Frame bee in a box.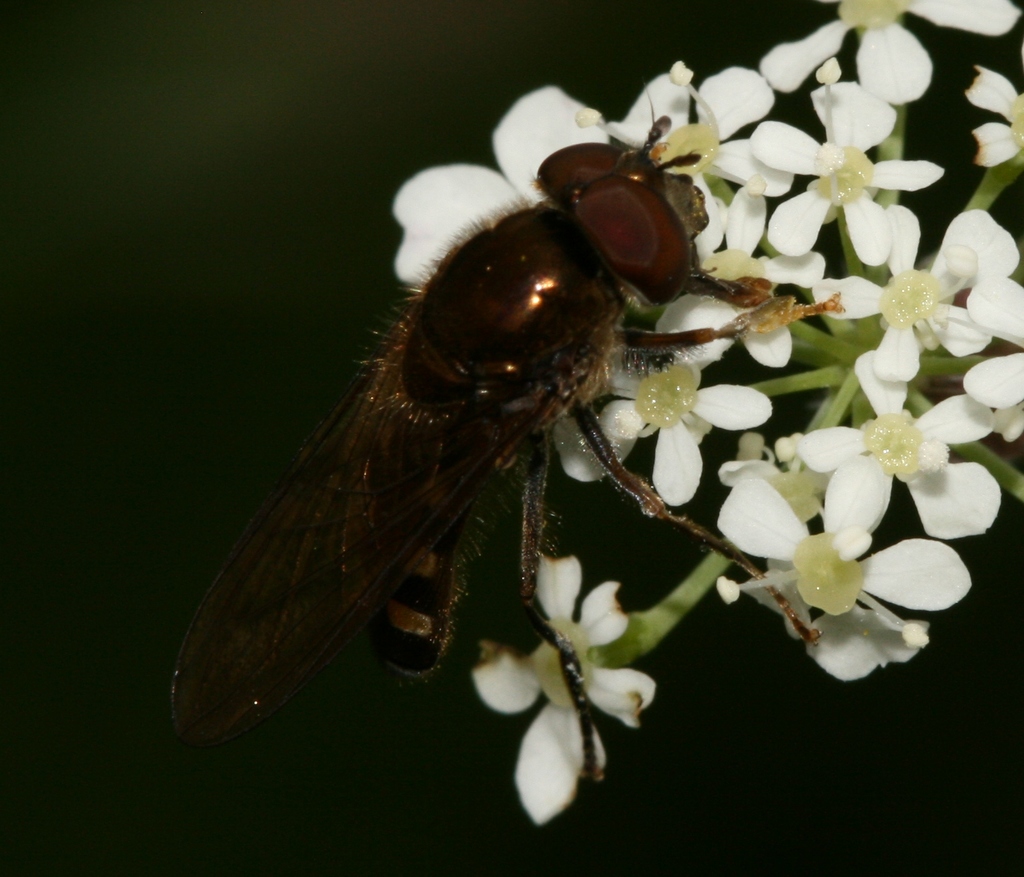
box=[325, 88, 732, 755].
